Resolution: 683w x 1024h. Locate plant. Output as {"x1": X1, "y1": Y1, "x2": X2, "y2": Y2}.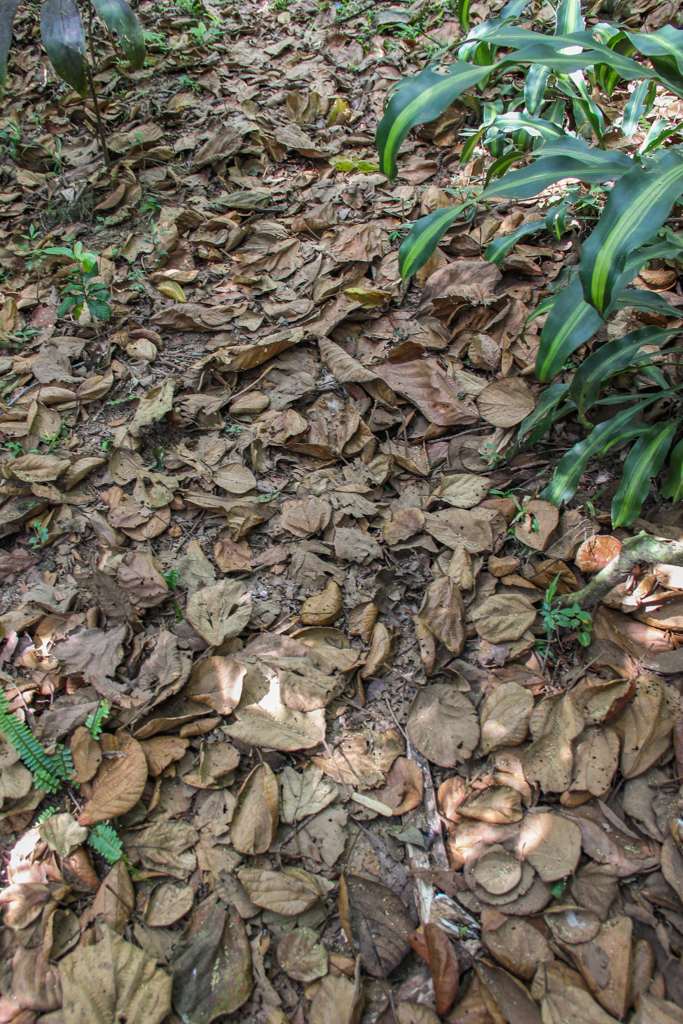
{"x1": 89, "y1": 691, "x2": 112, "y2": 742}.
